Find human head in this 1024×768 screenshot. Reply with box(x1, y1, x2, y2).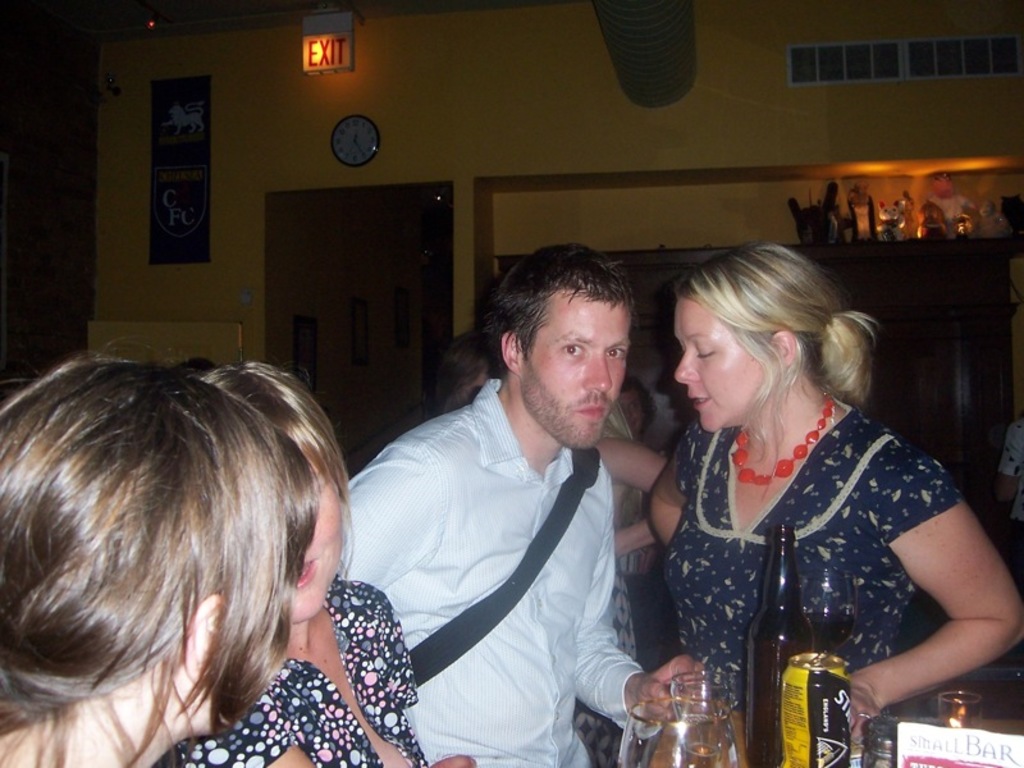
box(653, 247, 867, 434).
